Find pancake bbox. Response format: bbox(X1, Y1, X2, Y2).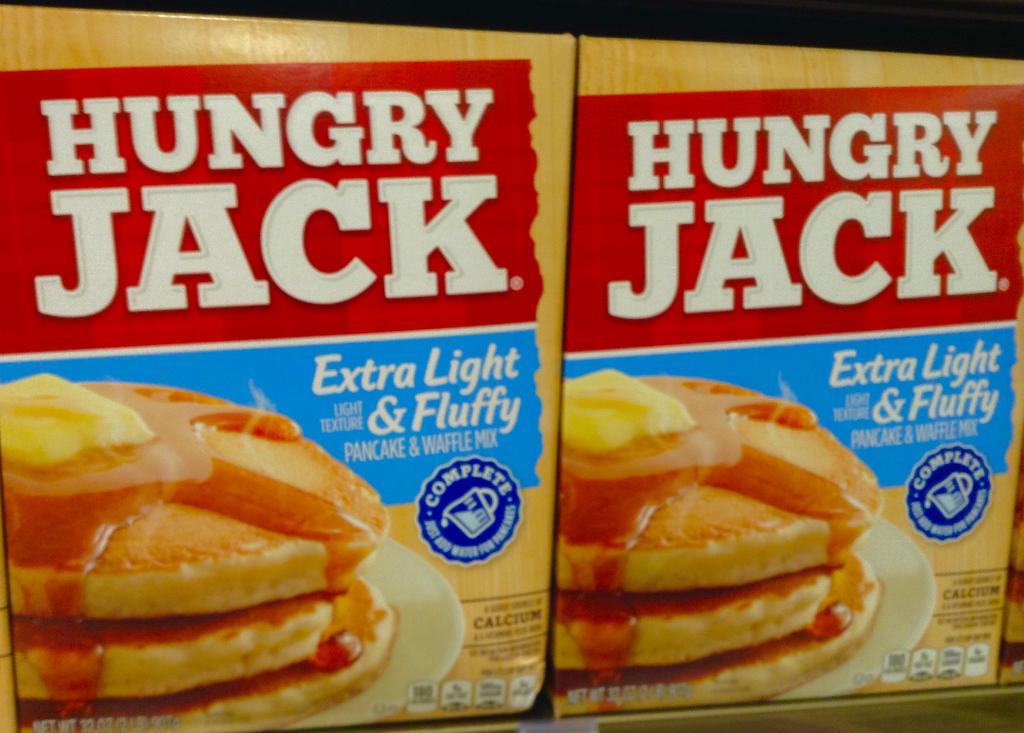
bbox(10, 385, 397, 732).
